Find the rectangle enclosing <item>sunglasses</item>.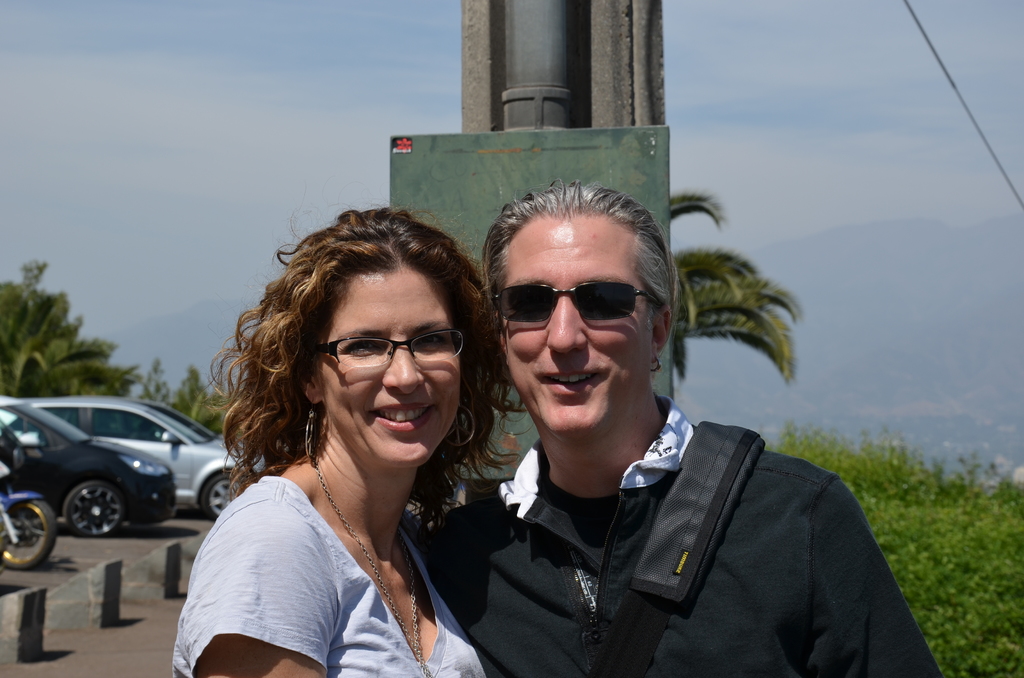
crop(493, 284, 659, 328).
